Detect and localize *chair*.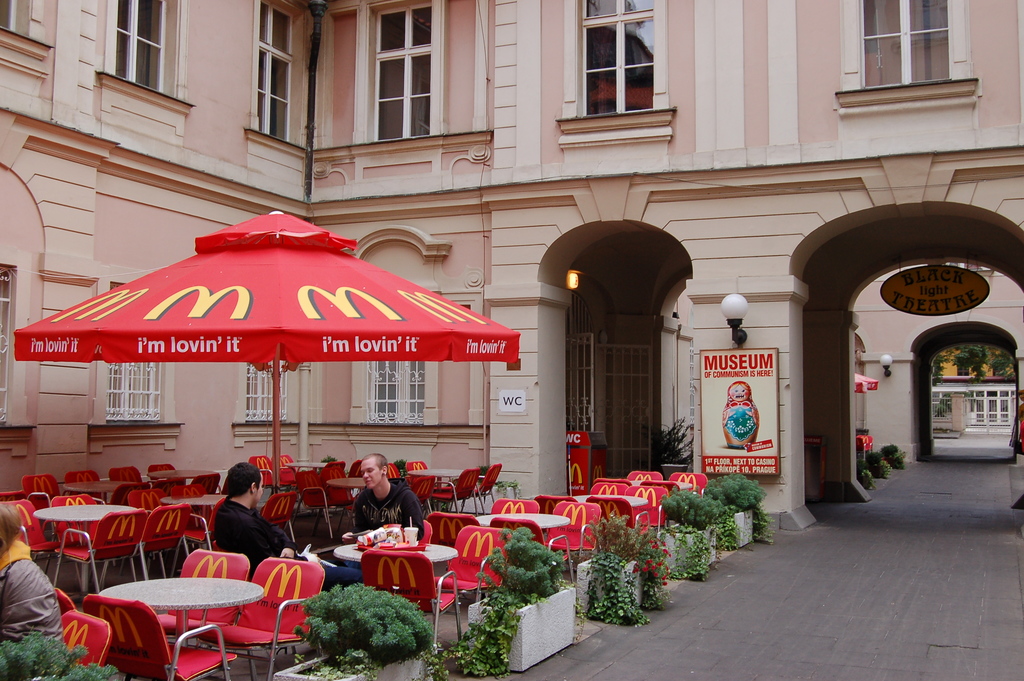
Localized at rect(856, 436, 870, 459).
